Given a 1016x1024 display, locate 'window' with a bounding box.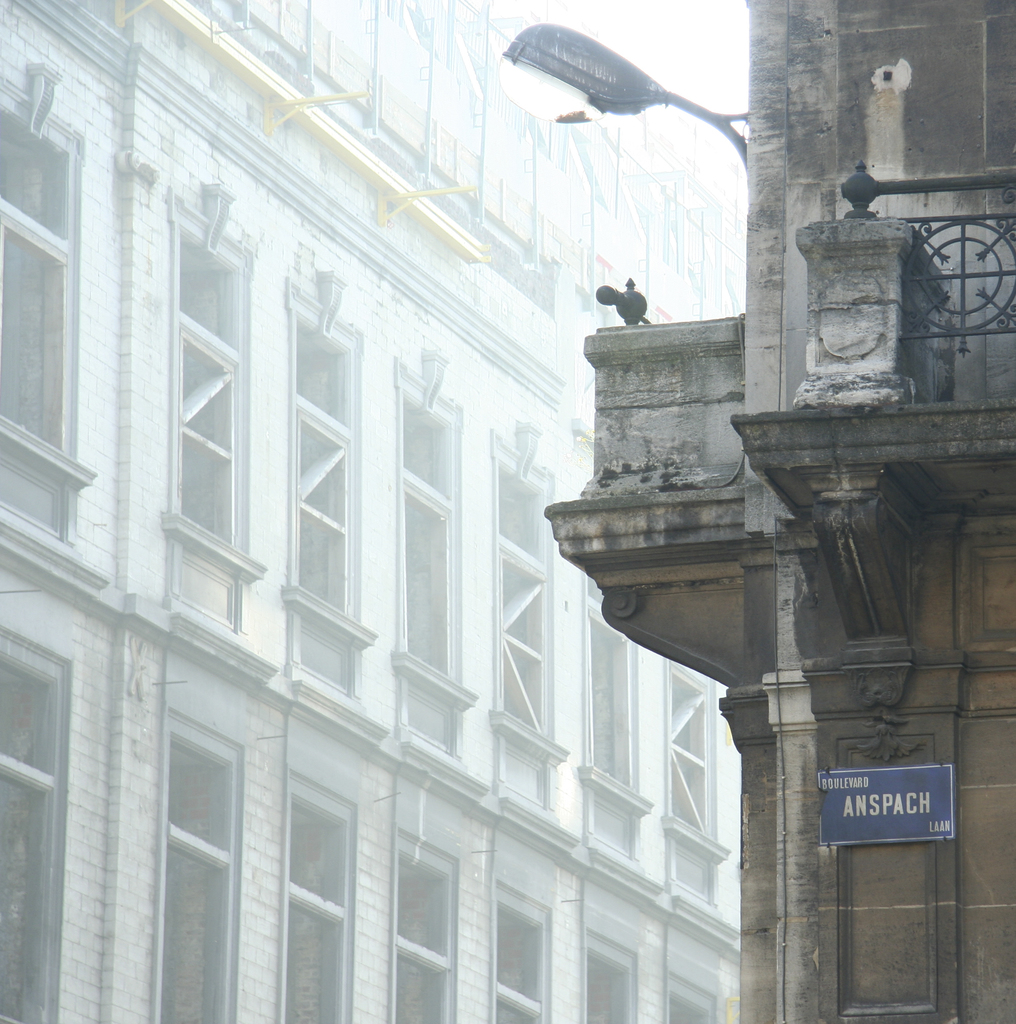
Located: [left=0, top=88, right=79, bottom=485].
